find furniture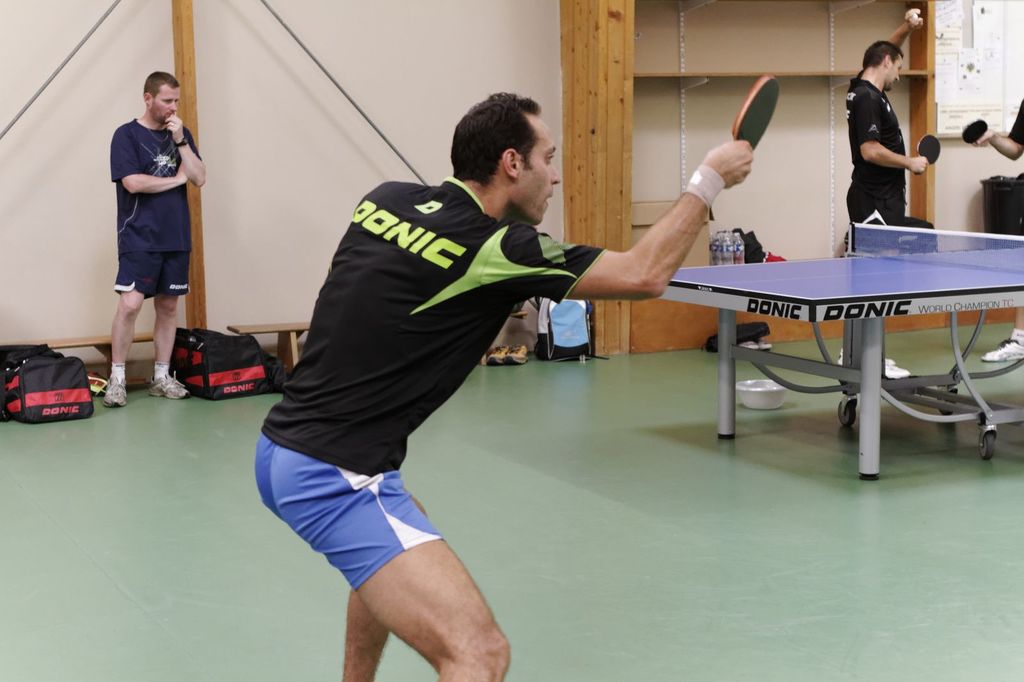
bbox=[10, 331, 152, 390]
